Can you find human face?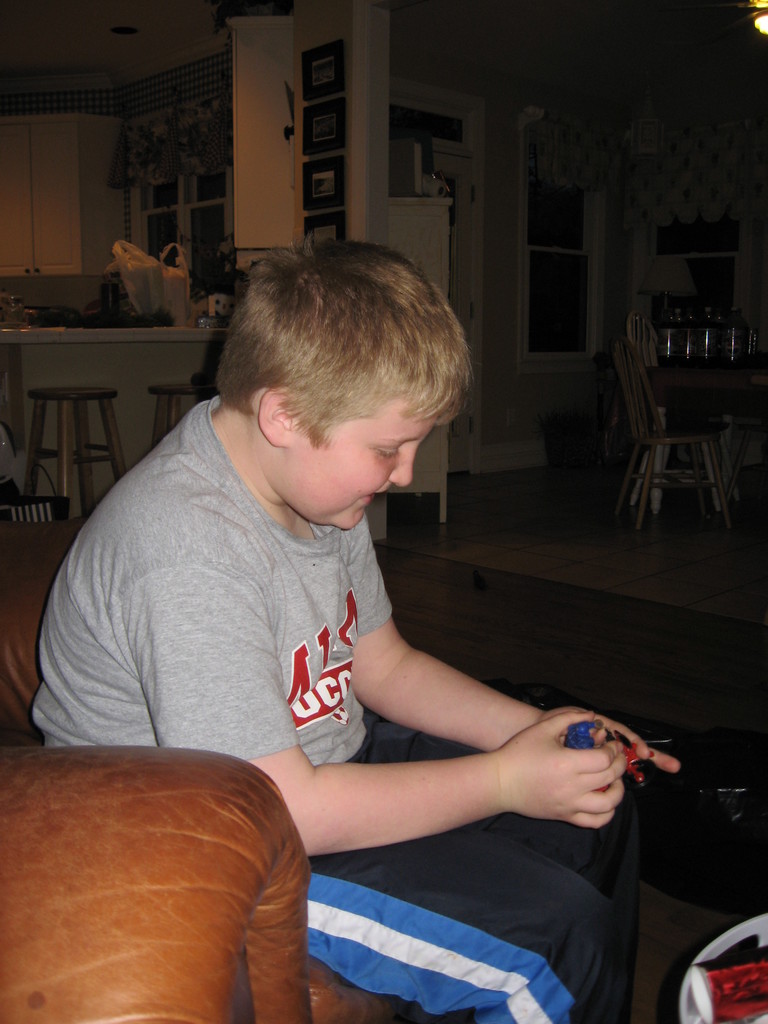
Yes, bounding box: (291, 404, 438, 527).
